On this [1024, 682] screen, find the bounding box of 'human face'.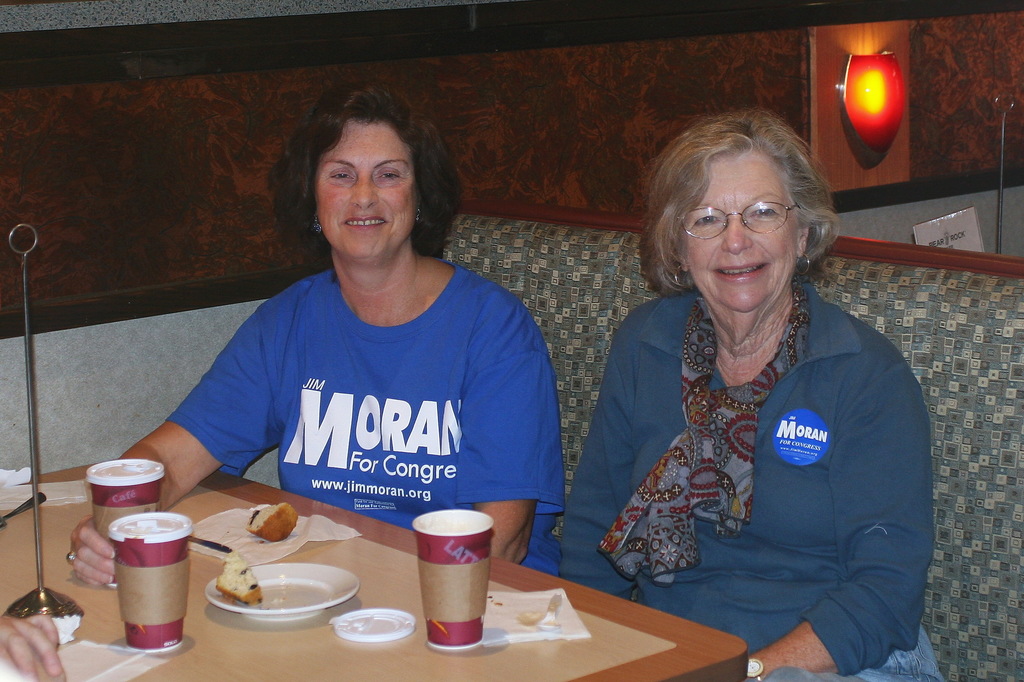
Bounding box: bbox(322, 134, 417, 257).
